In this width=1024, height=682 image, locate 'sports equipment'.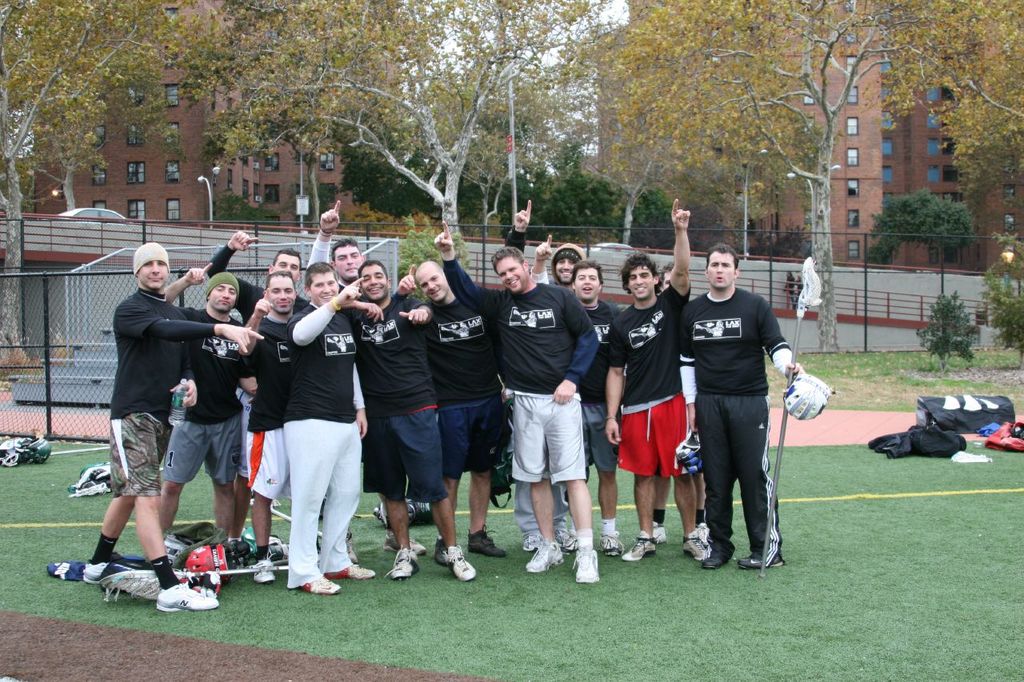
Bounding box: select_region(702, 538, 736, 572).
